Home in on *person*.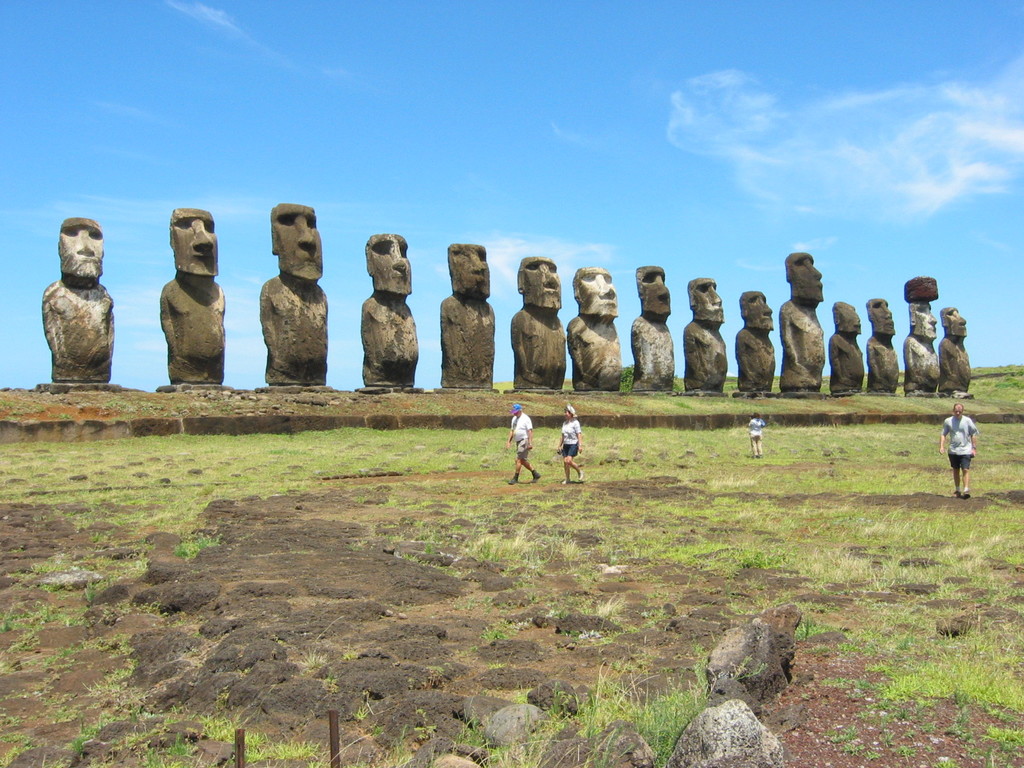
Homed in at [x1=629, y1=254, x2=669, y2=389].
